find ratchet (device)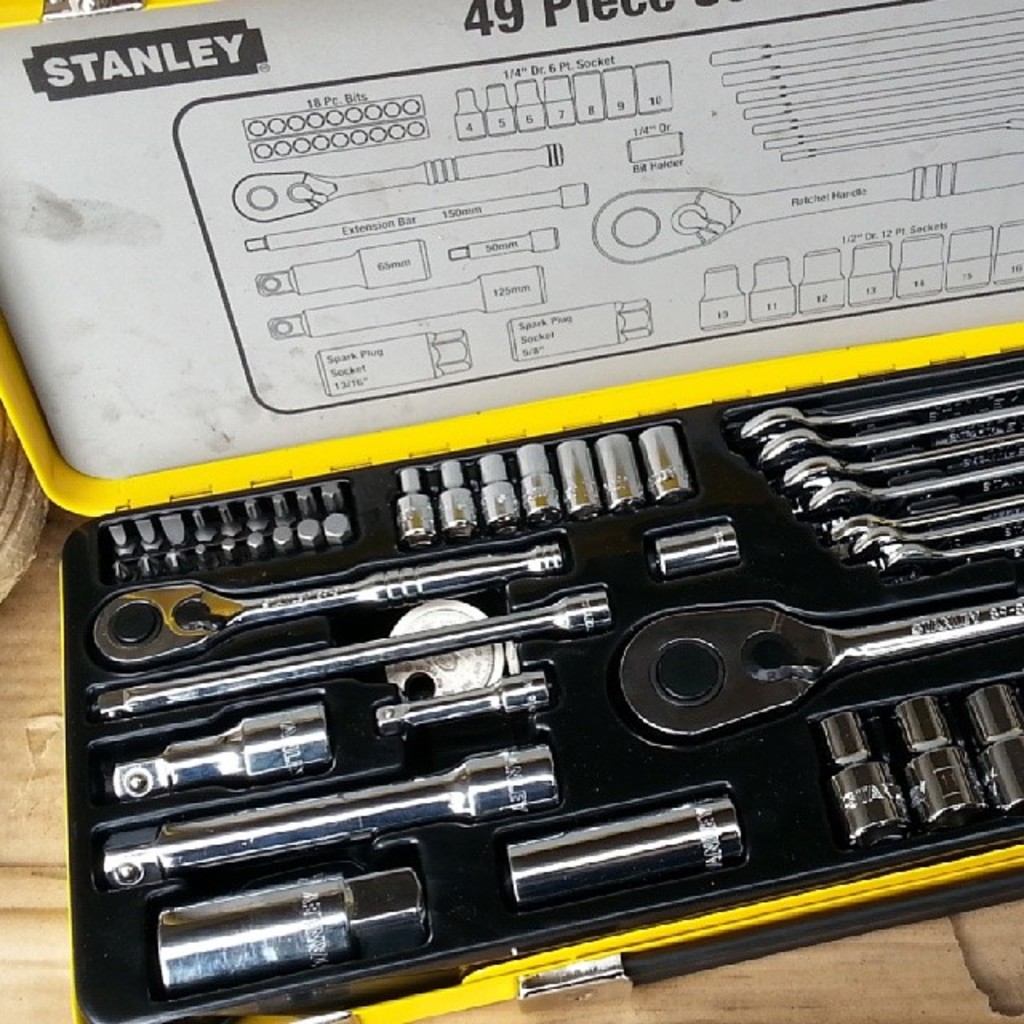
(left=150, top=858, right=430, bottom=1014)
